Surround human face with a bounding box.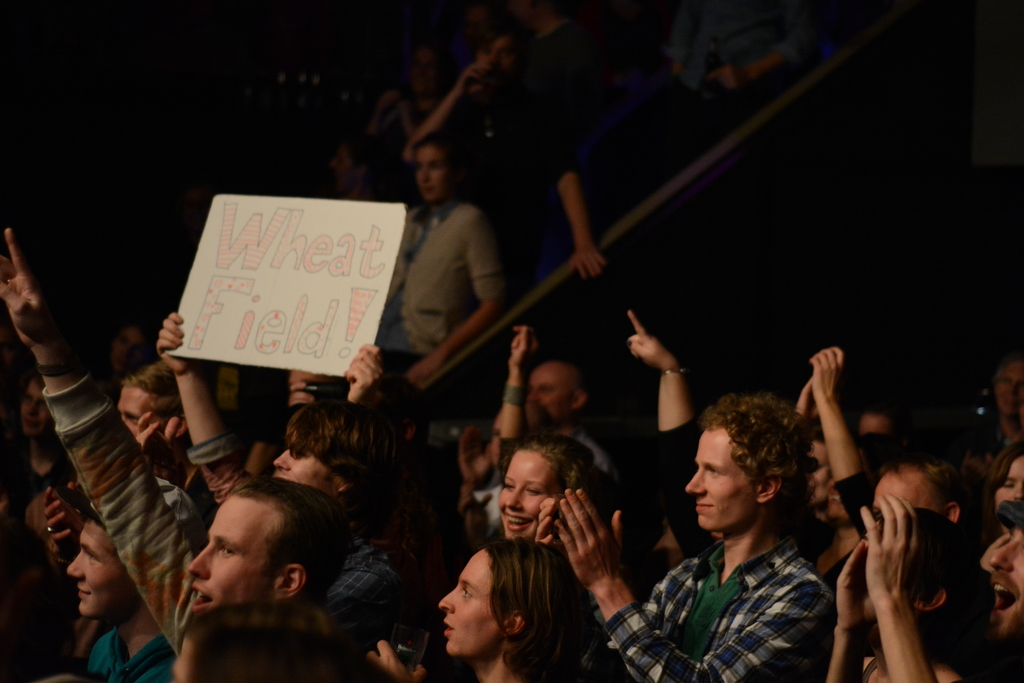
(x1=862, y1=420, x2=886, y2=434).
